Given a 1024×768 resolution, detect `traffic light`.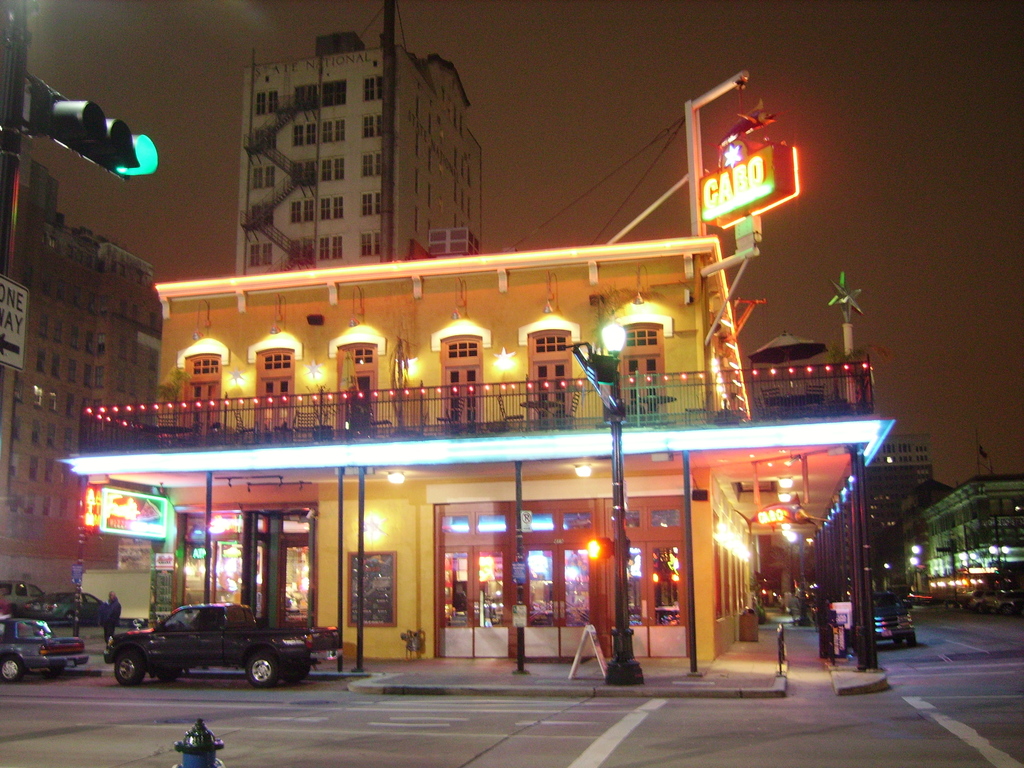
bbox=[42, 81, 161, 180].
